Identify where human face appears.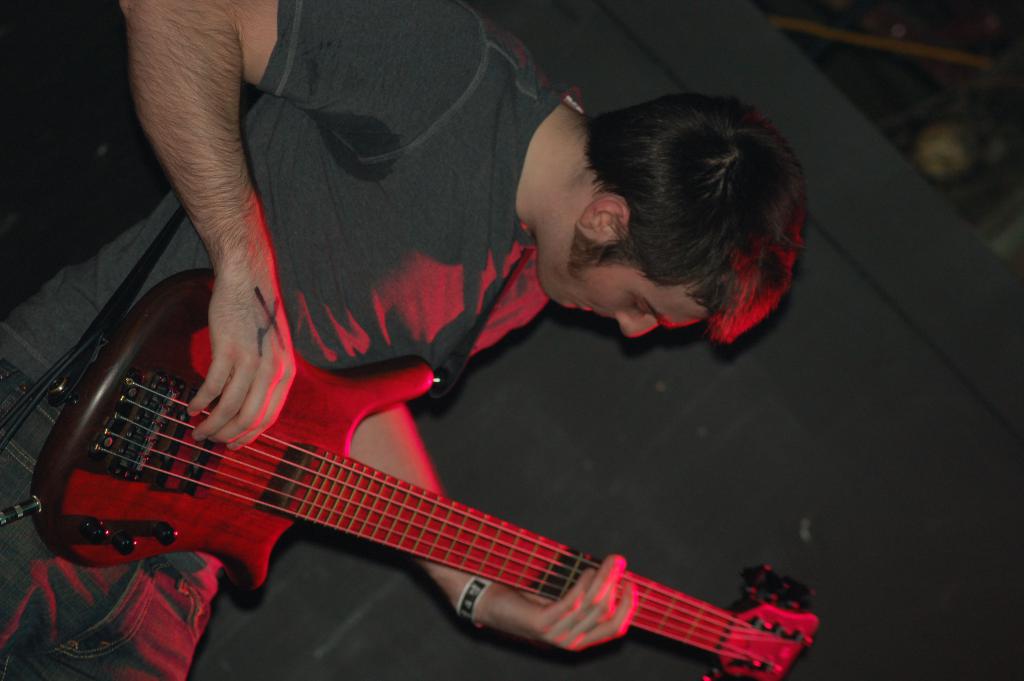
Appears at 538:224:705:339.
